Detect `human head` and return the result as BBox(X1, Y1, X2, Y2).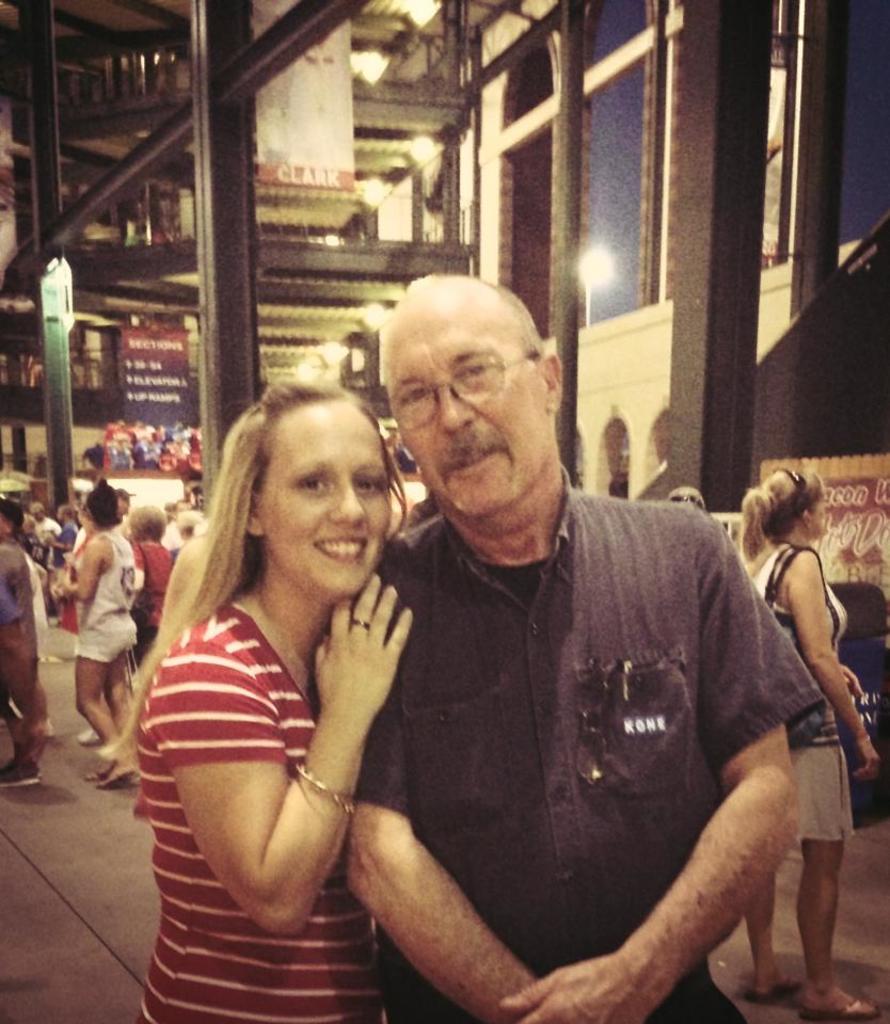
BBox(57, 500, 78, 526).
